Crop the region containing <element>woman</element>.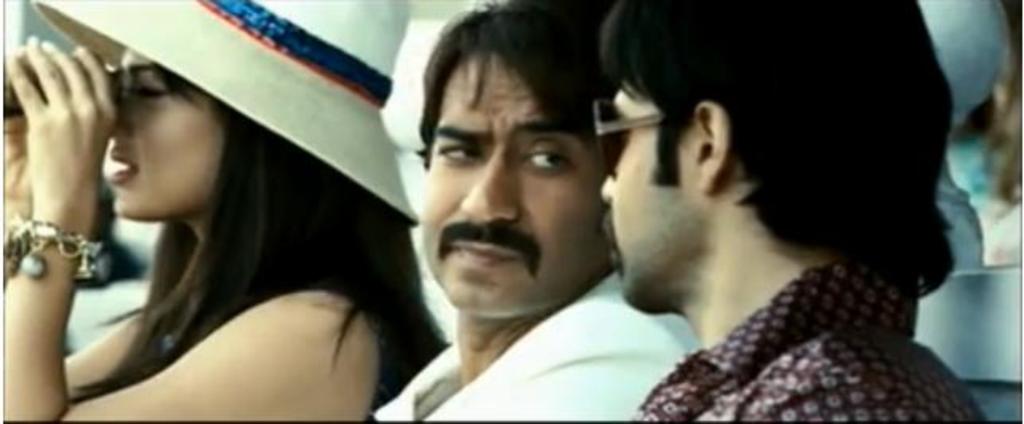
Crop region: x1=0, y1=41, x2=417, y2=414.
